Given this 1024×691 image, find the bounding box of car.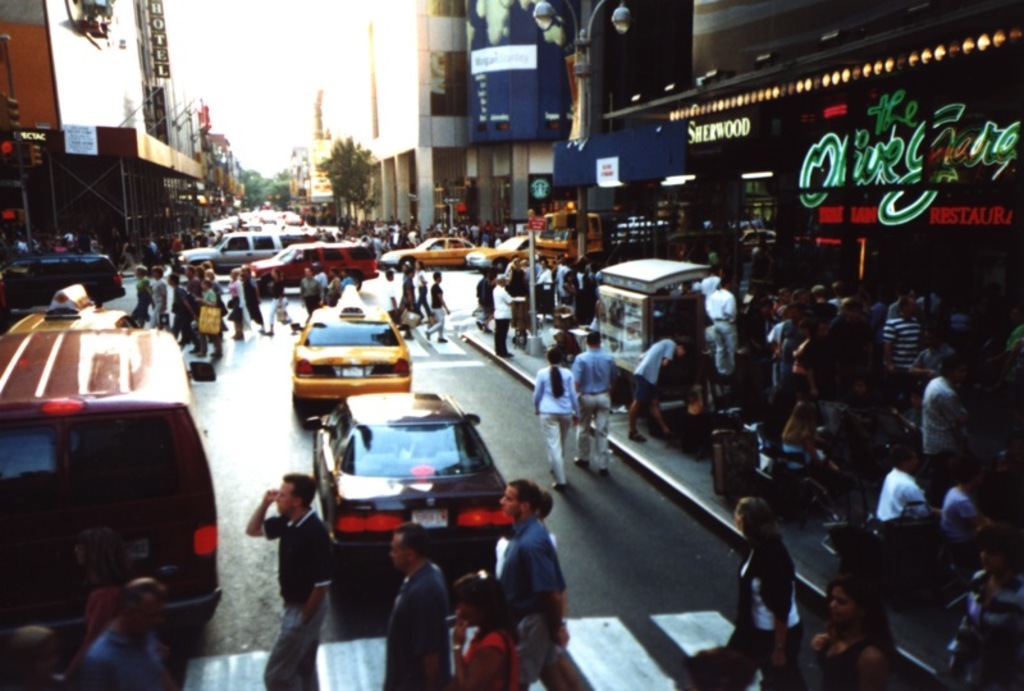
{"x1": 294, "y1": 293, "x2": 410, "y2": 420}.
